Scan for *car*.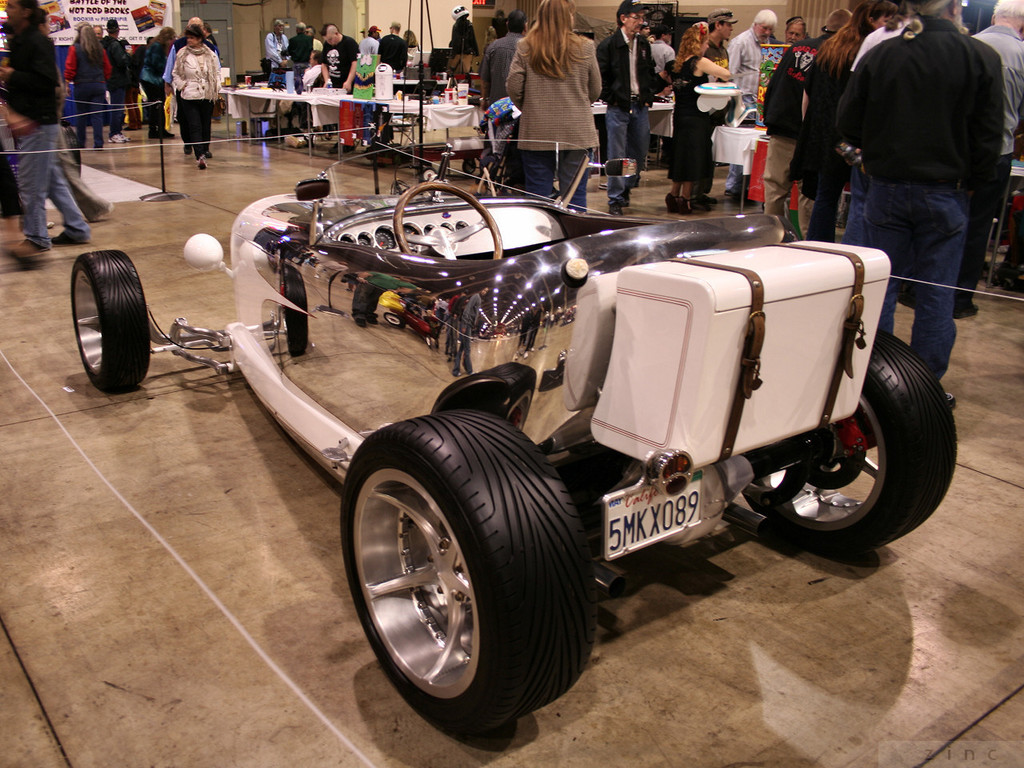
Scan result: crop(72, 176, 956, 742).
